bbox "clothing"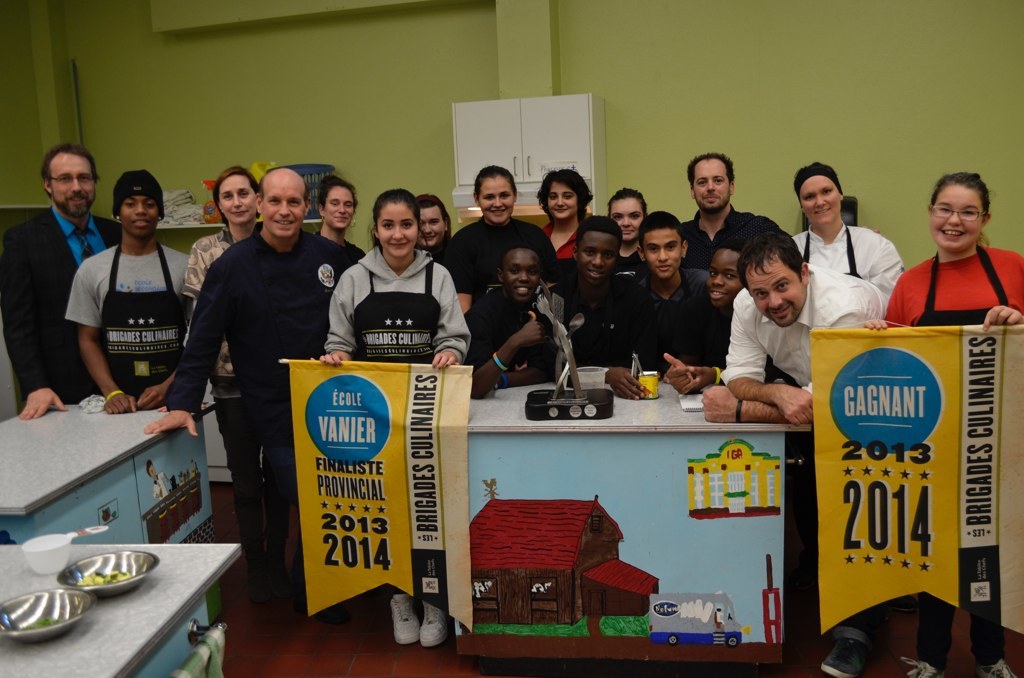
bbox=(704, 217, 774, 281)
